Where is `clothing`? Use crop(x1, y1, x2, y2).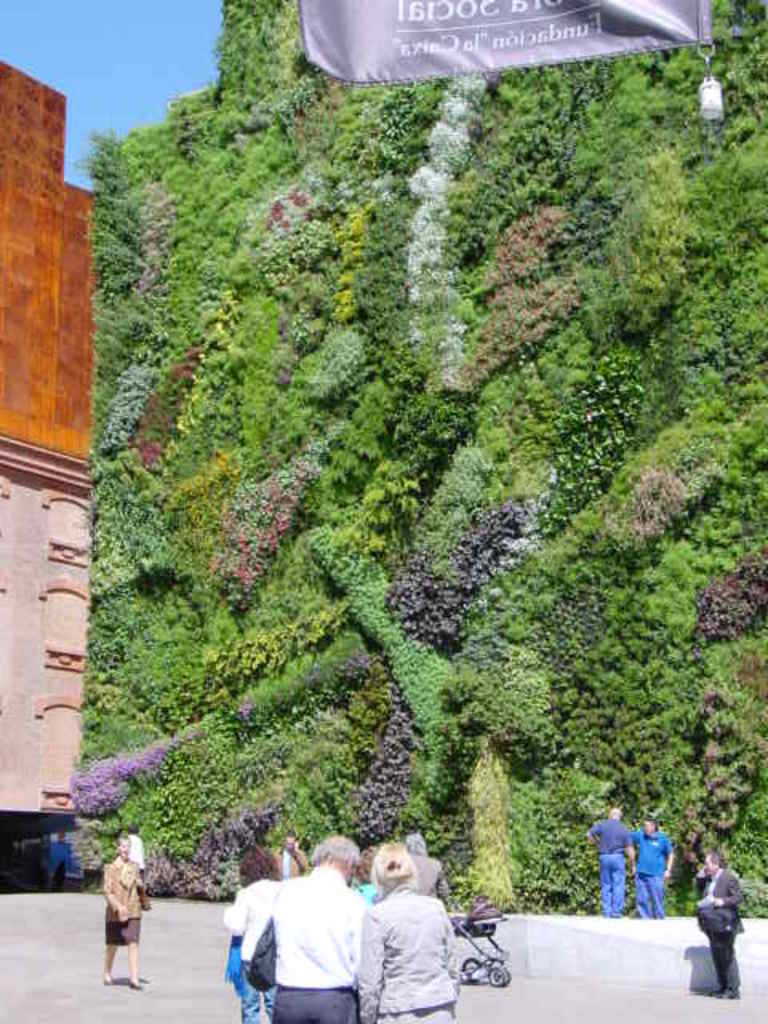
crop(411, 853, 456, 902).
